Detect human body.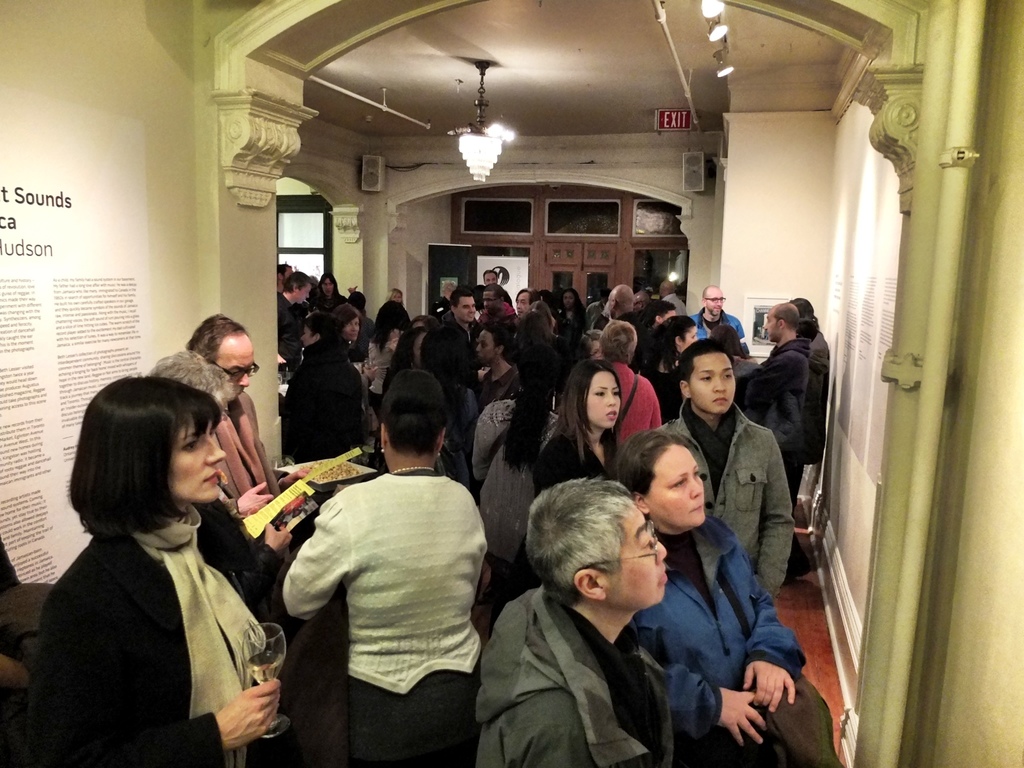
Detected at pyautogui.locateOnScreen(686, 284, 759, 371).
